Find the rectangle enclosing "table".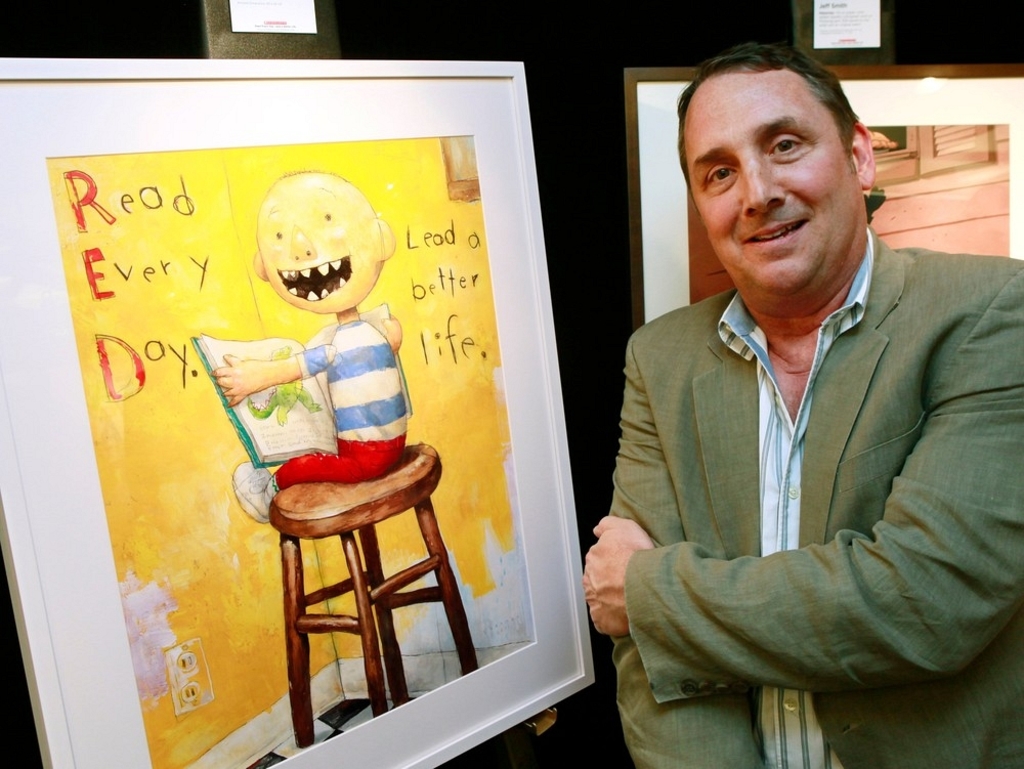
258 439 495 722.
